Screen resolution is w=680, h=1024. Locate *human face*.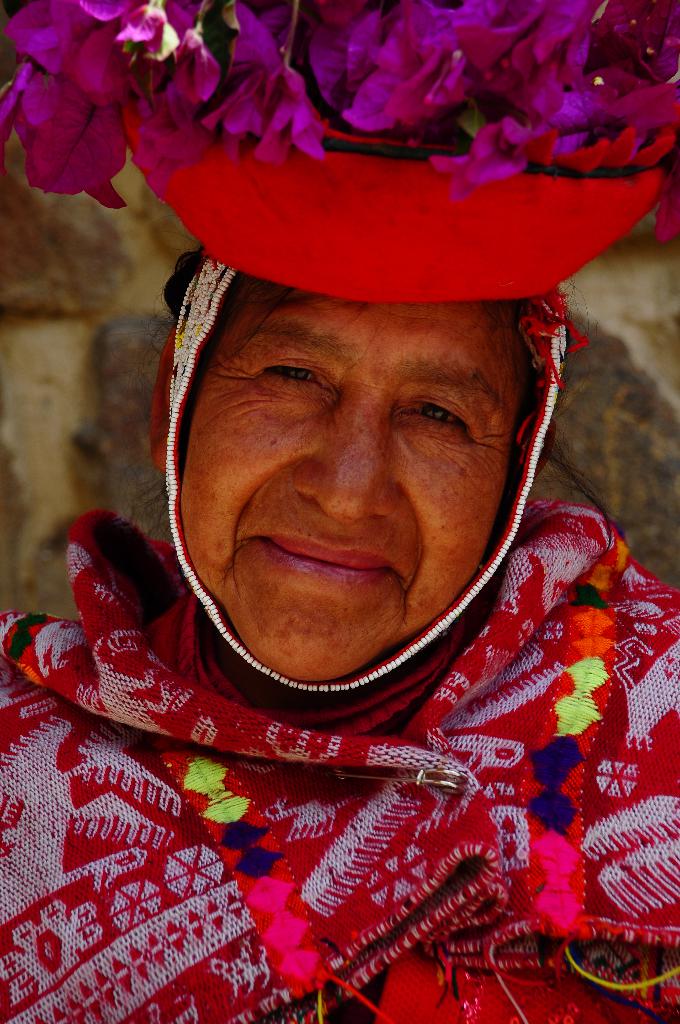
181 285 519 684.
